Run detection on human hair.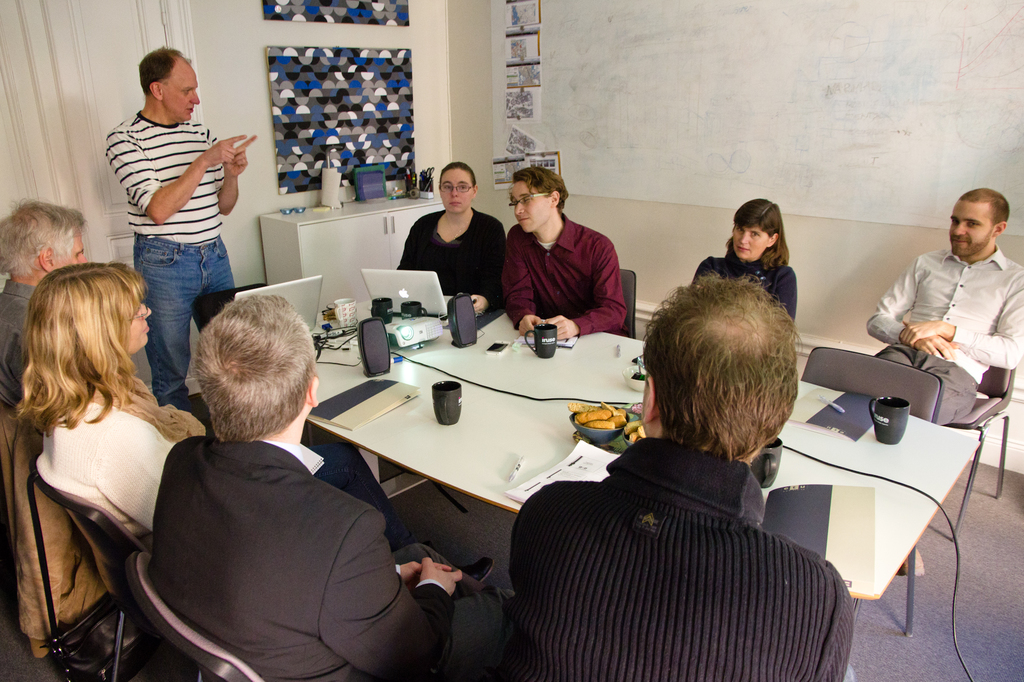
Result: (x1=655, y1=278, x2=812, y2=470).
